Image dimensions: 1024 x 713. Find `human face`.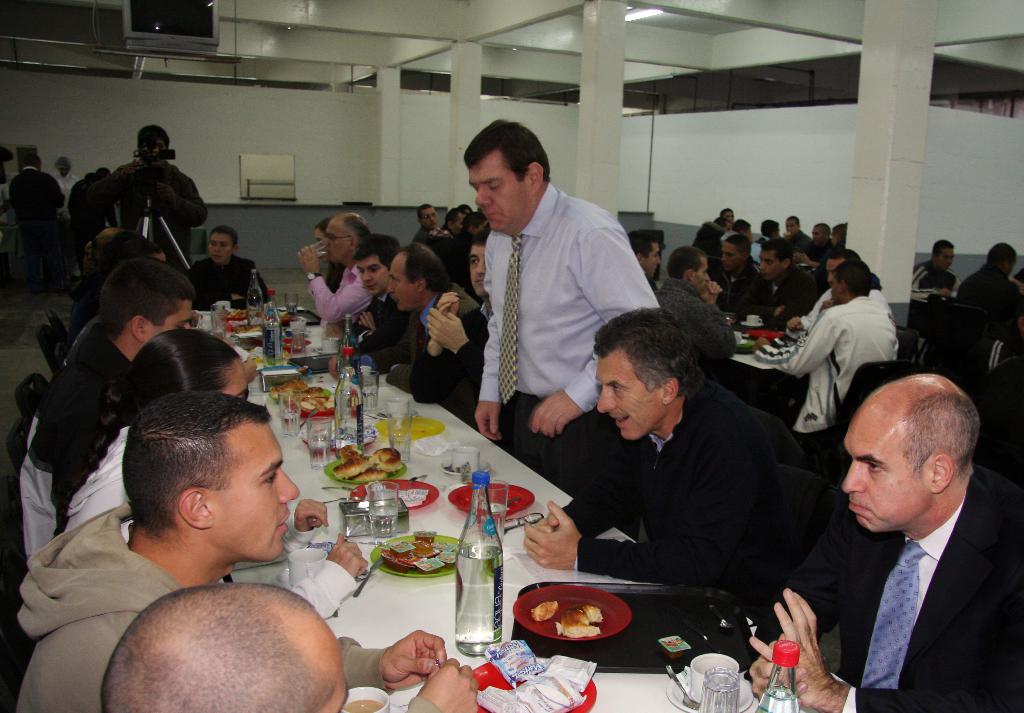
detection(829, 230, 836, 244).
